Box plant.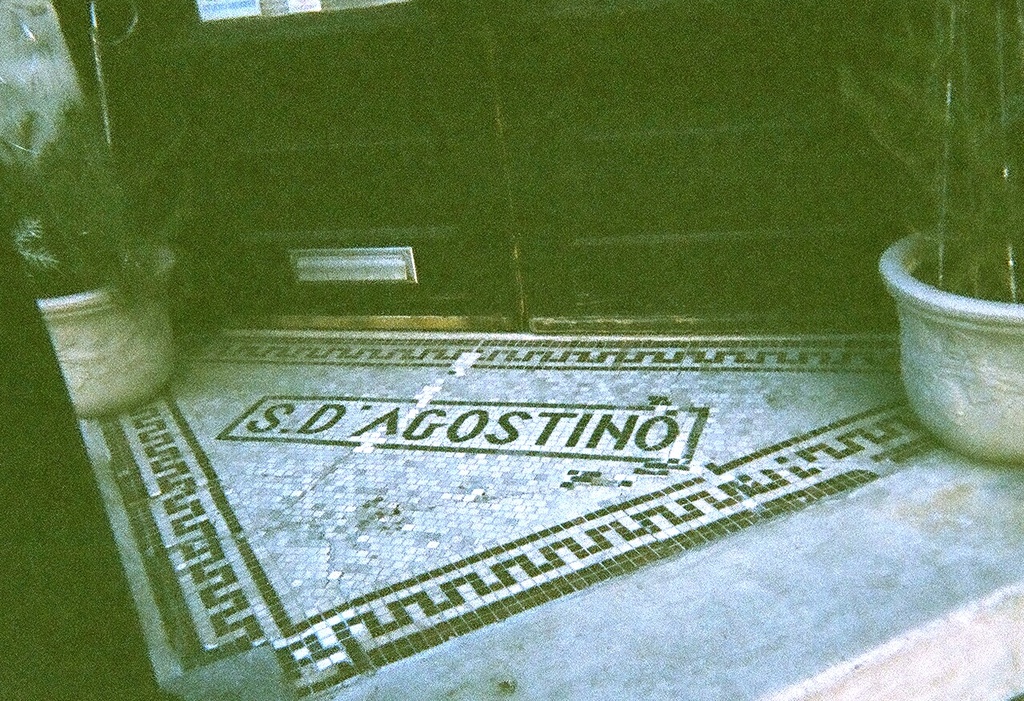
0,89,205,314.
